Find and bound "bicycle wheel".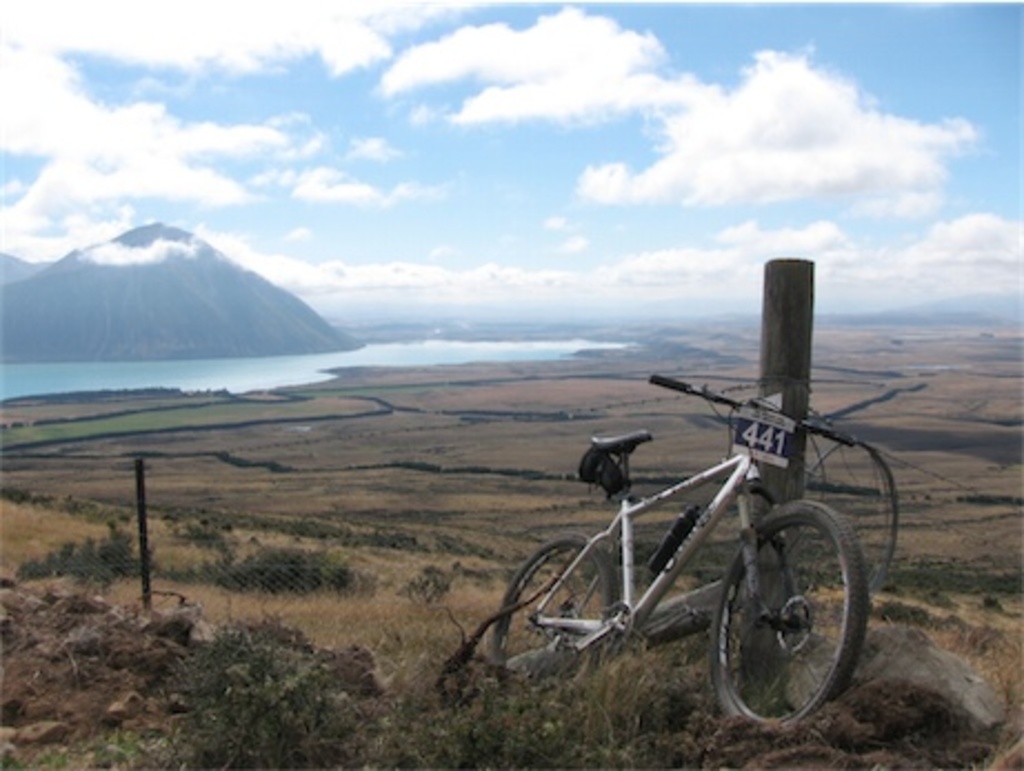
Bound: [x1=495, y1=533, x2=622, y2=660].
